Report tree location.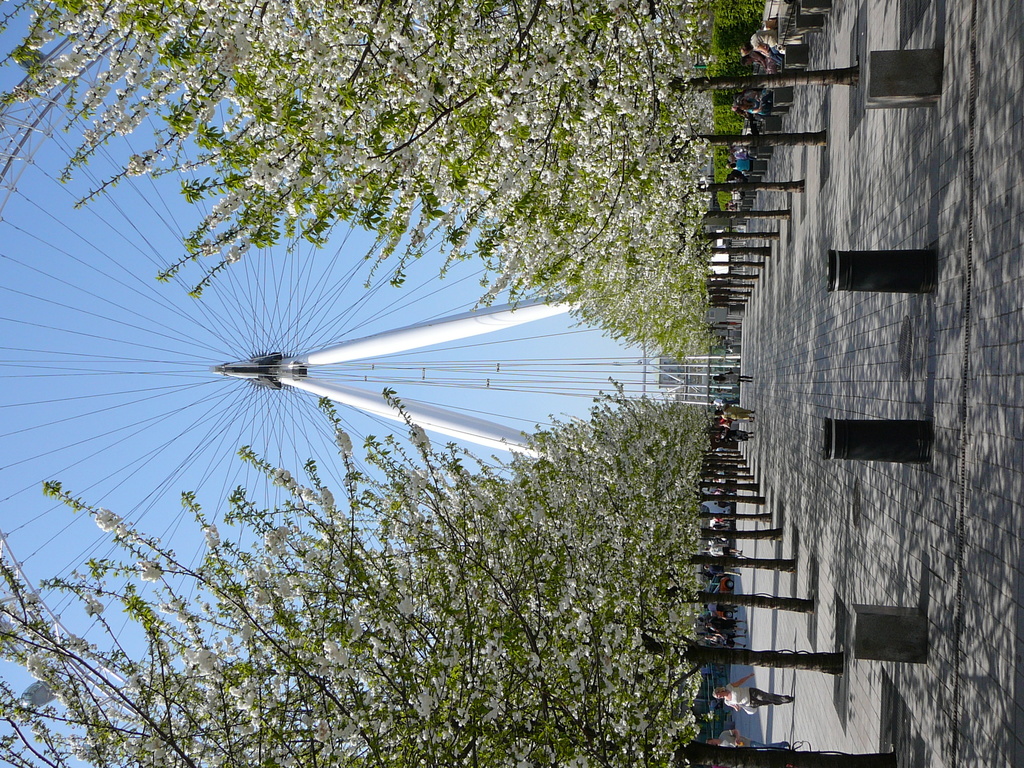
Report: <region>0, 392, 700, 767</region>.
